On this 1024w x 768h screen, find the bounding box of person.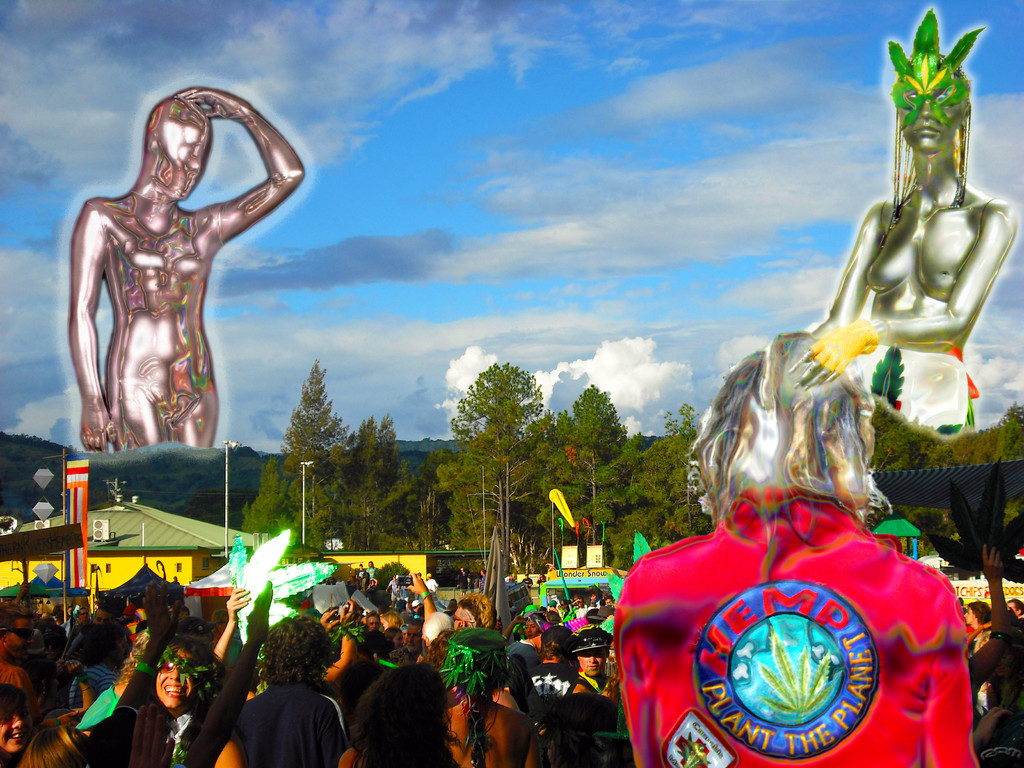
Bounding box: (62, 77, 284, 530).
